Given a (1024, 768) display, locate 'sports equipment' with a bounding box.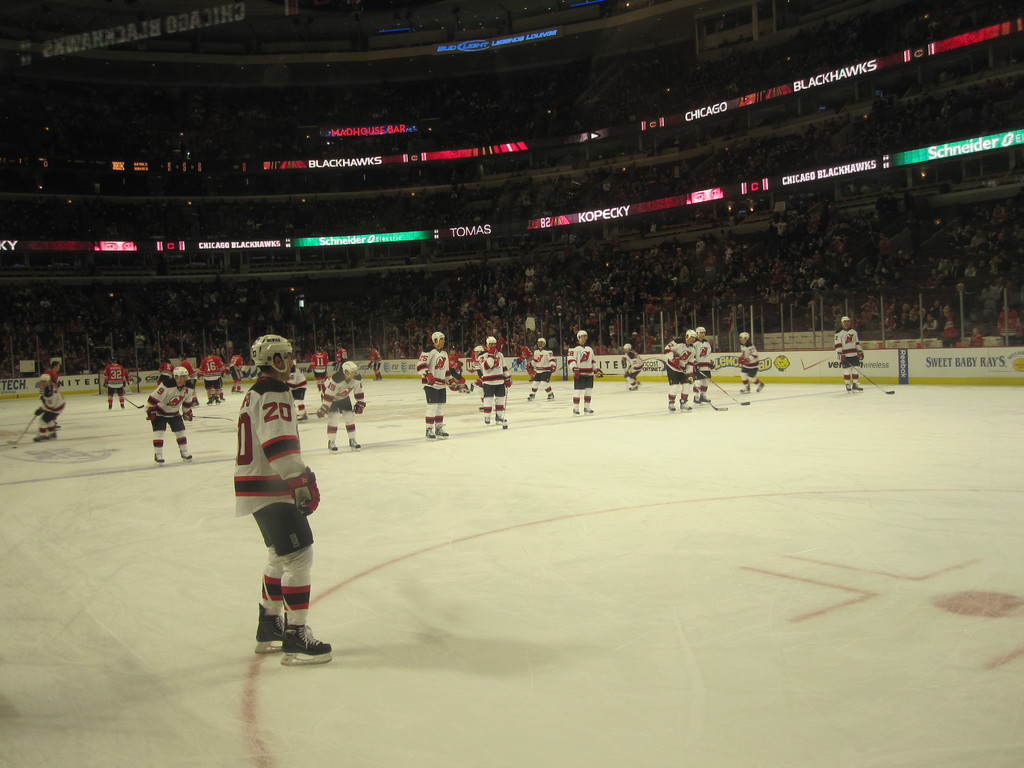
Located: pyautogui.locateOnScreen(107, 403, 112, 415).
